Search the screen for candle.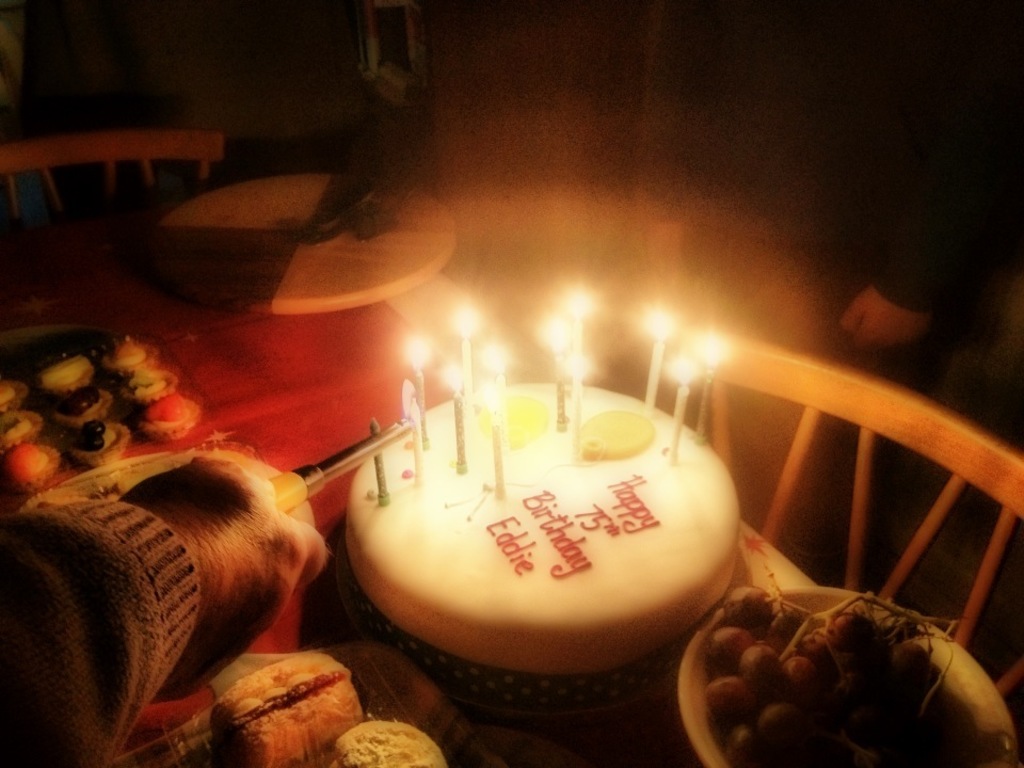
Found at rect(460, 303, 469, 418).
